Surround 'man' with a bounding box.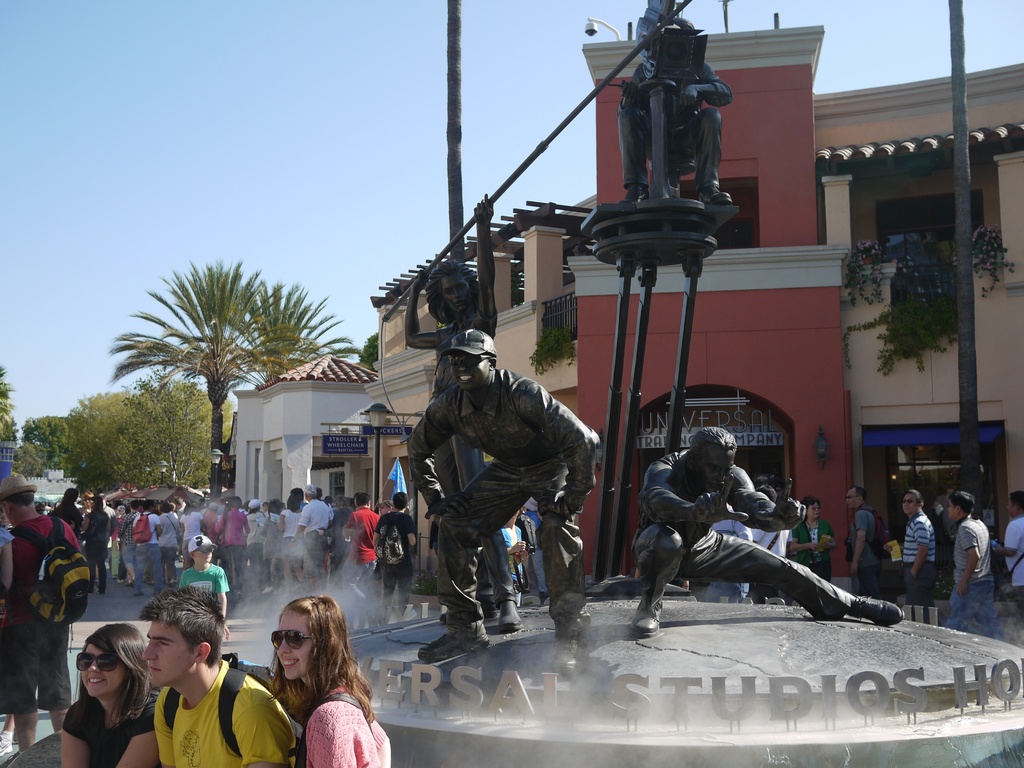
{"left": 0, "top": 470, "right": 86, "bottom": 767}.
